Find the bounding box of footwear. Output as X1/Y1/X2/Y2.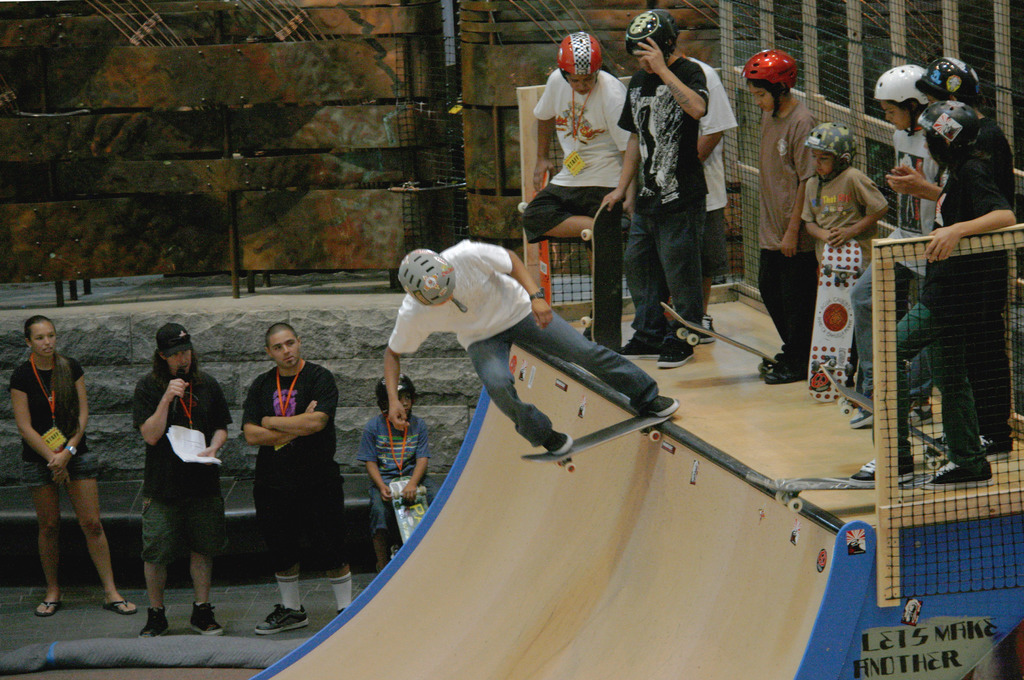
336/608/344/619.
